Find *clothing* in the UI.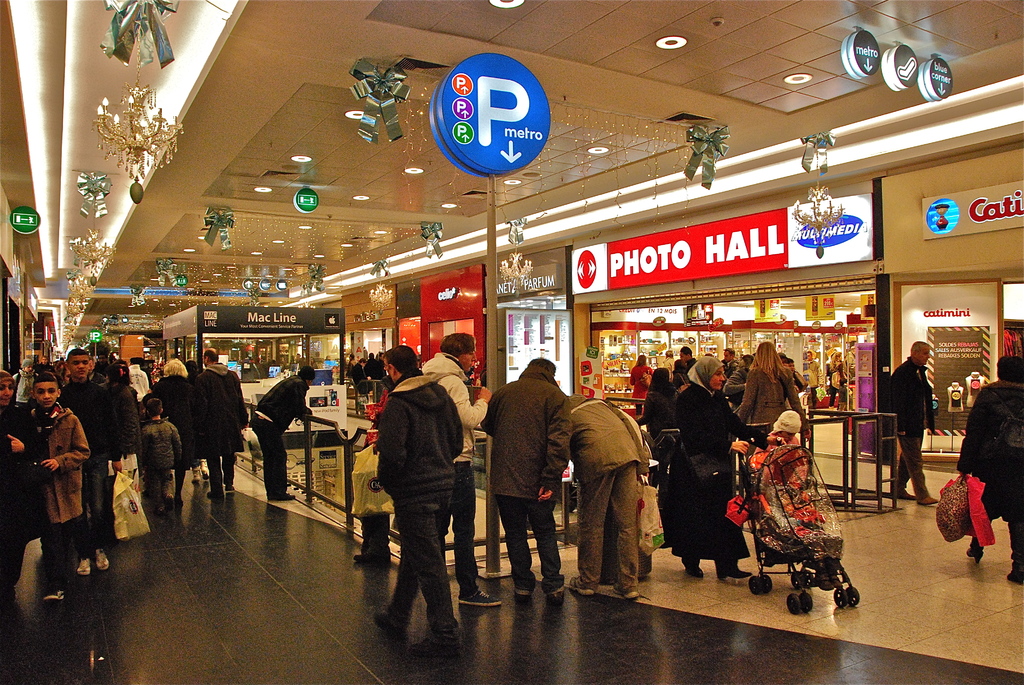
UI element at bbox=(252, 375, 314, 484).
